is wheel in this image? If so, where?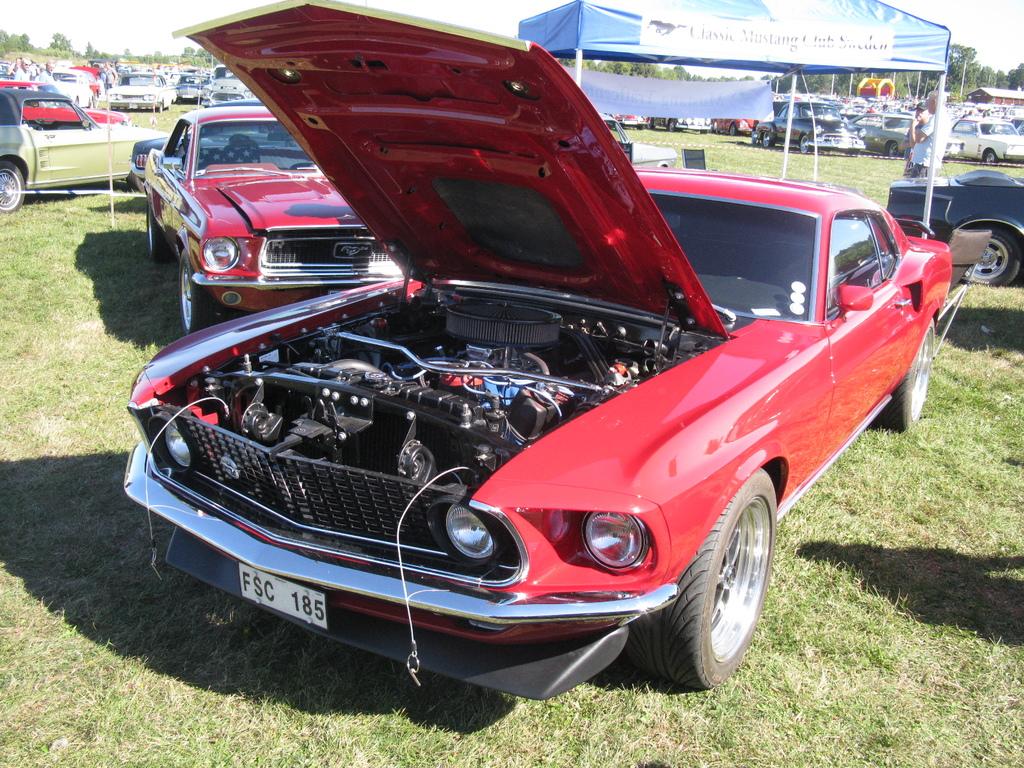
Yes, at [799, 138, 809, 152].
